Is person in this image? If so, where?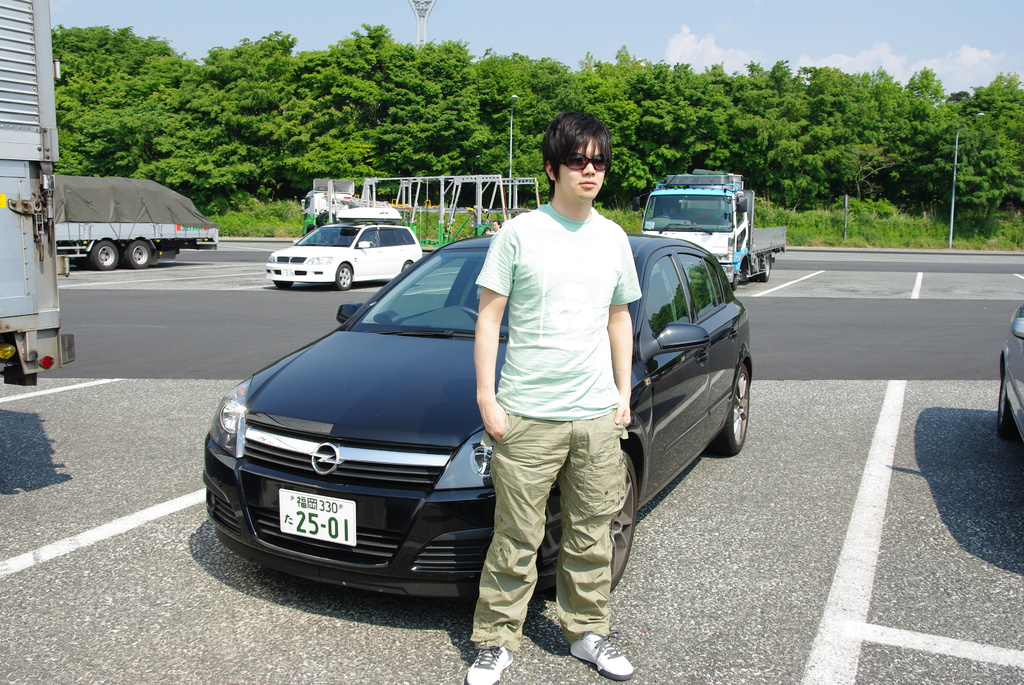
Yes, at <bbox>493, 219, 505, 233</bbox>.
